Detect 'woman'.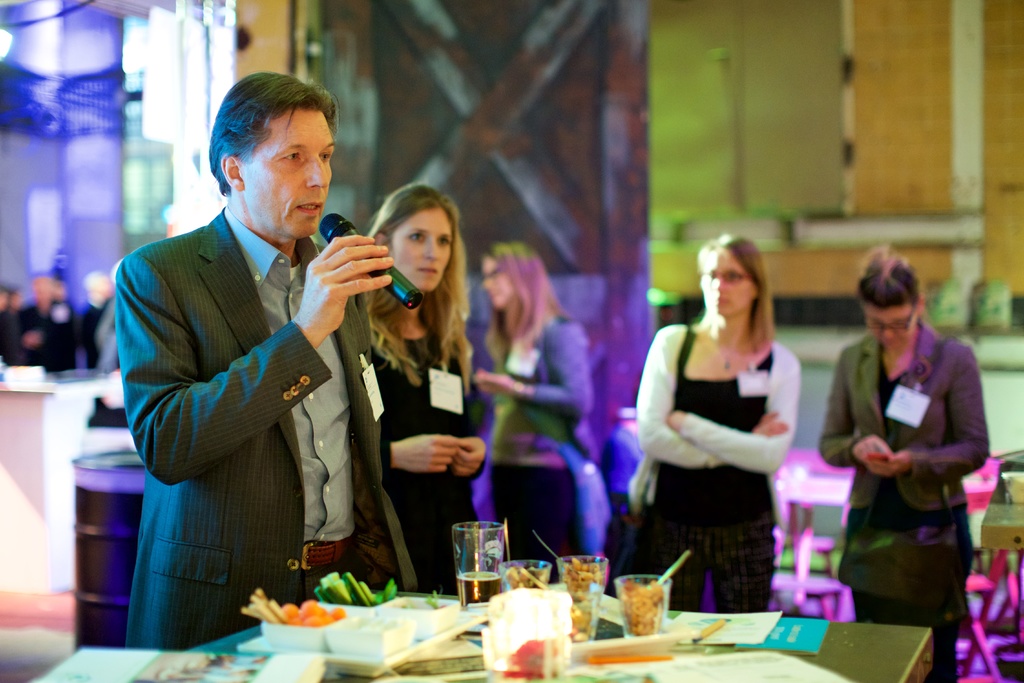
Detected at locate(479, 232, 609, 564).
